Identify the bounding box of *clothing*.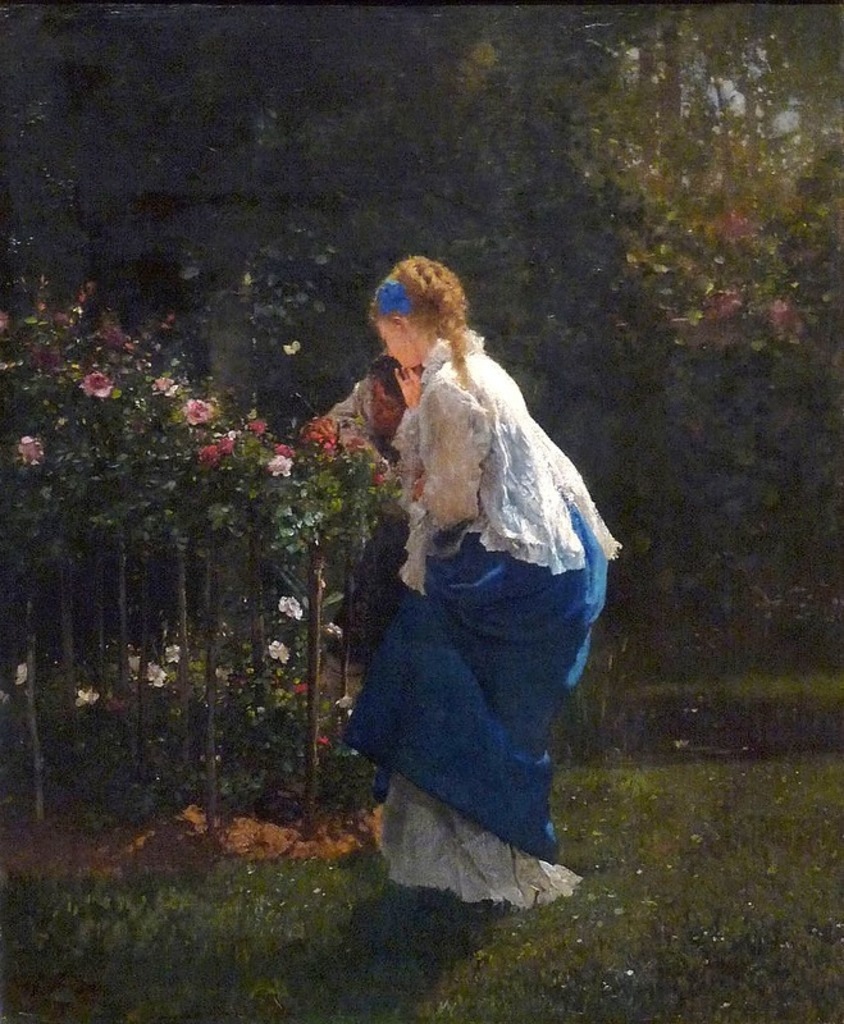
x1=338 y1=320 x2=620 y2=910.
